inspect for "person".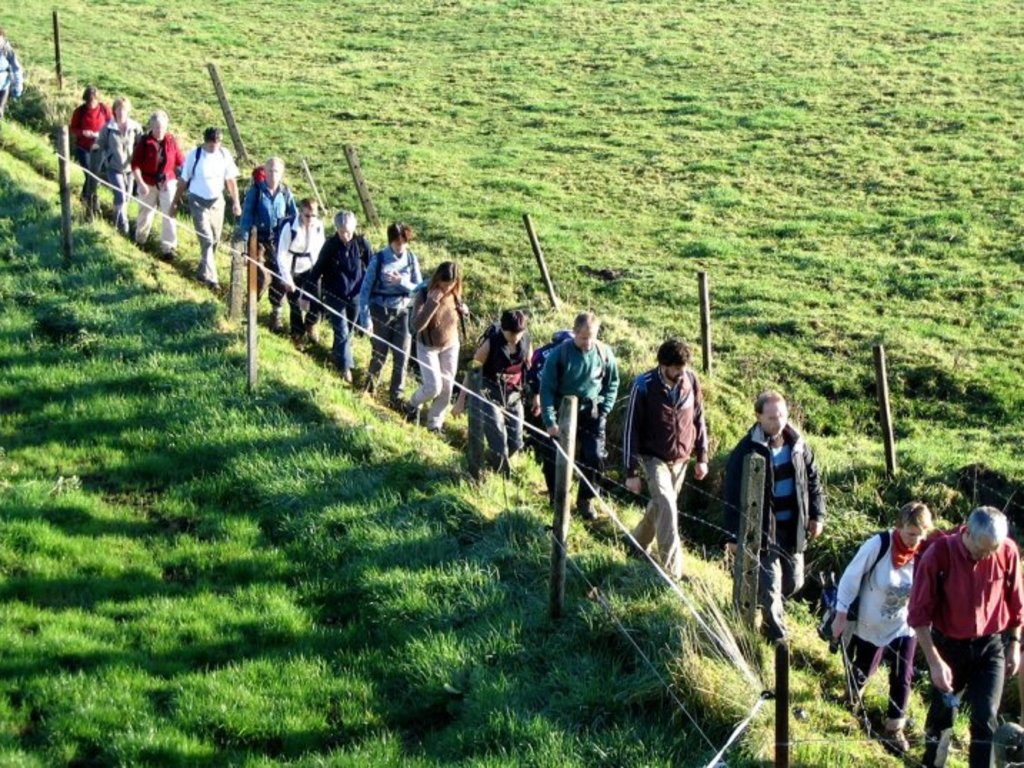
Inspection: box(410, 260, 467, 433).
